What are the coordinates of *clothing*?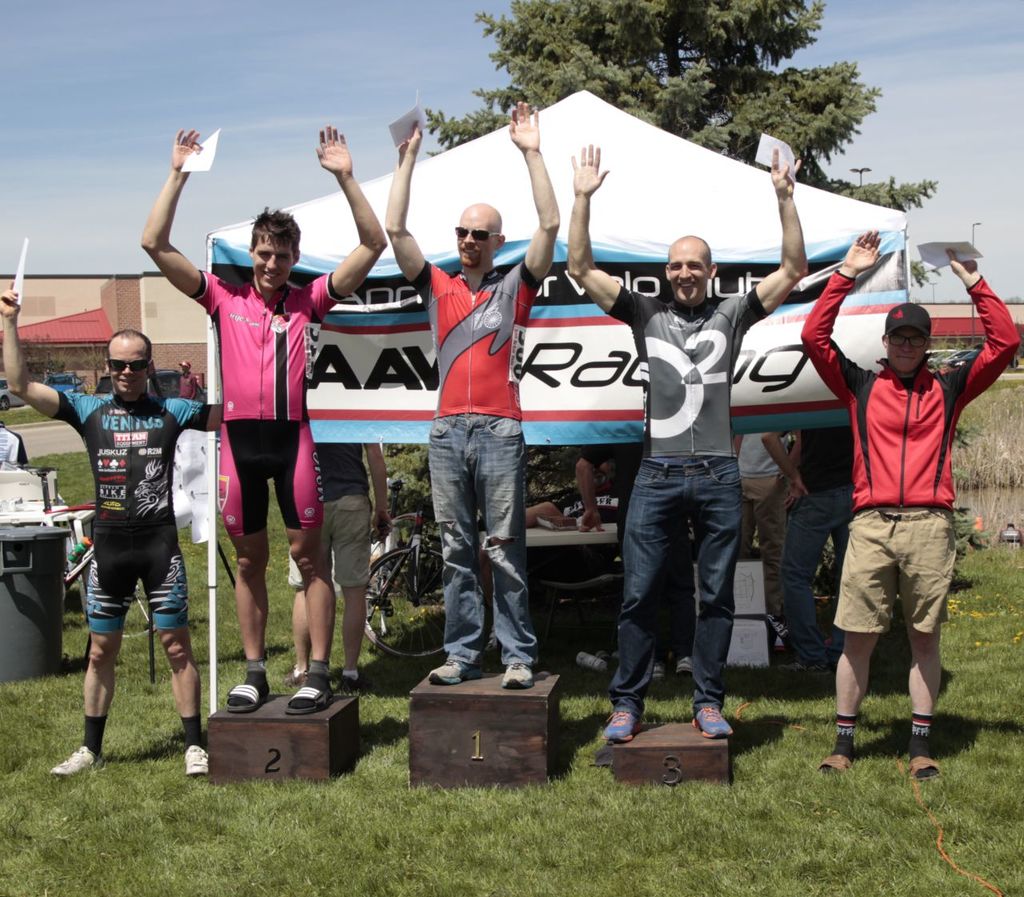
l=402, t=222, r=537, b=653.
